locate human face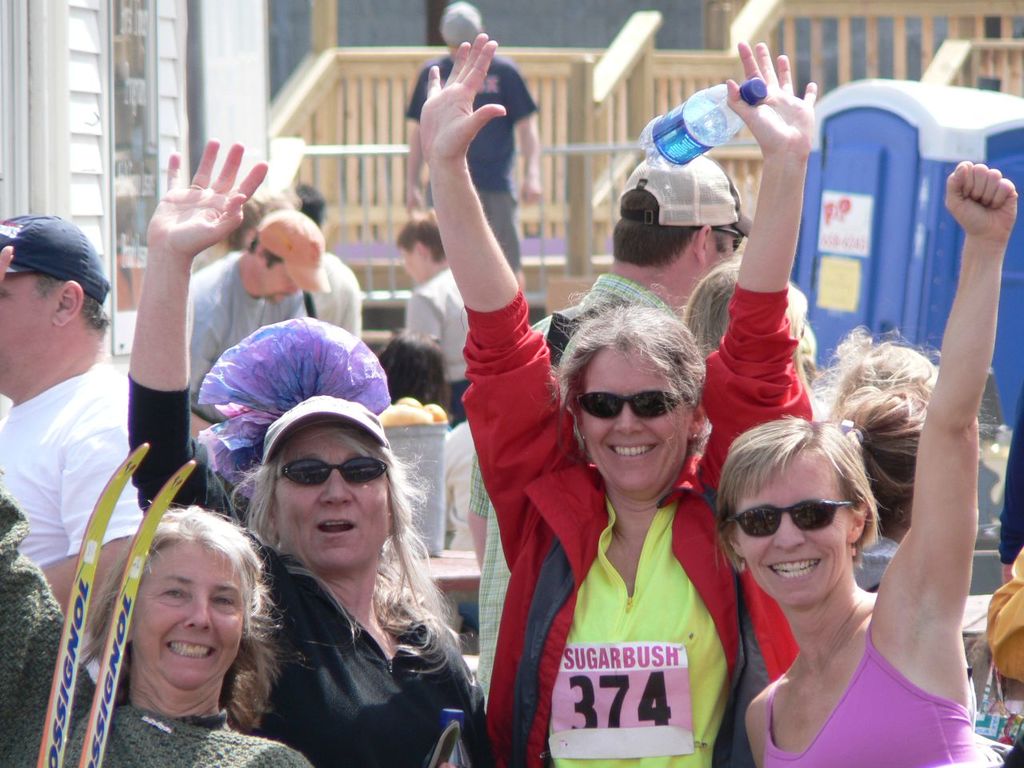
131, 542, 246, 690
